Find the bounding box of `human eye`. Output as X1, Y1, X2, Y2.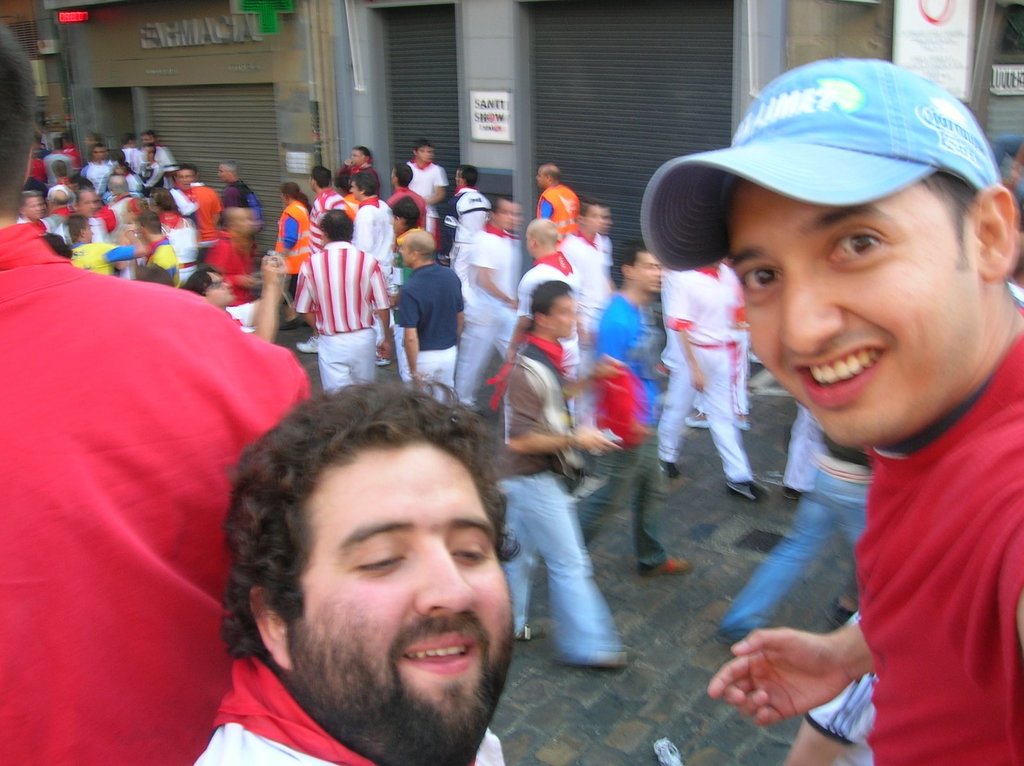
451, 538, 489, 570.
